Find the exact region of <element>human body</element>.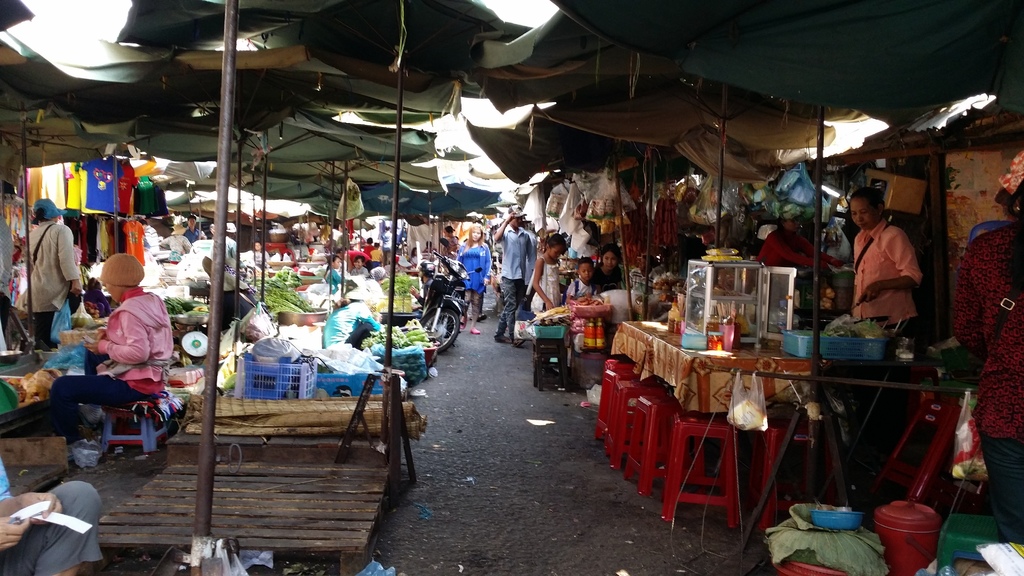
Exact region: Rect(458, 229, 497, 326).
